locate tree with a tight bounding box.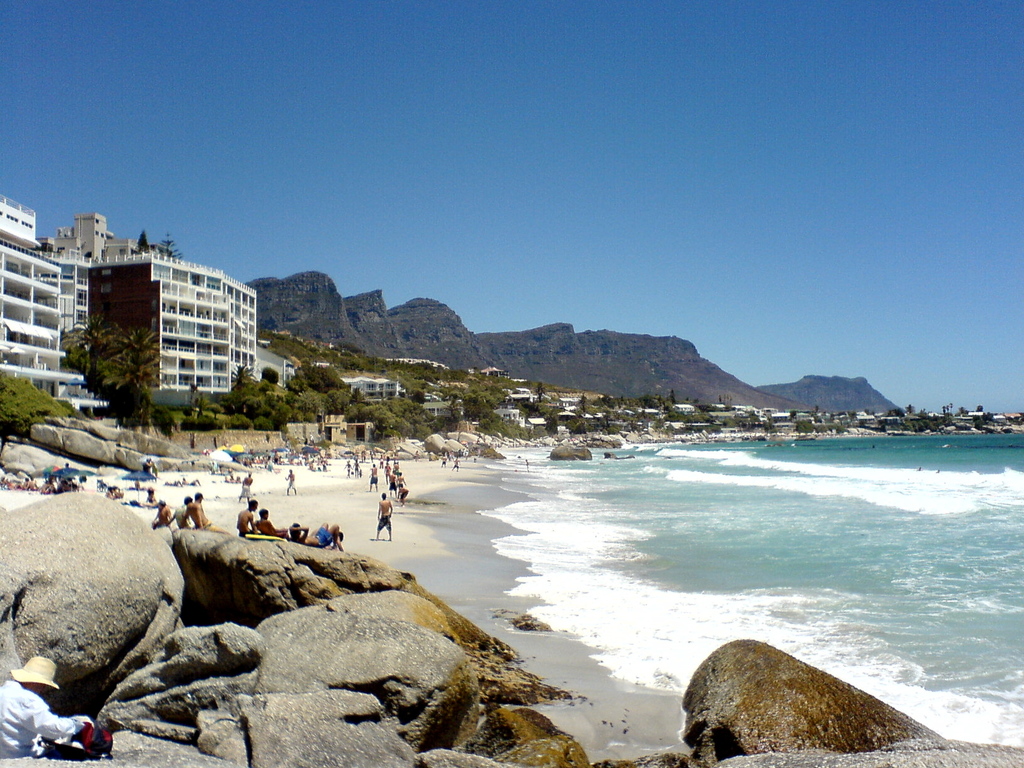
695 401 703 413.
